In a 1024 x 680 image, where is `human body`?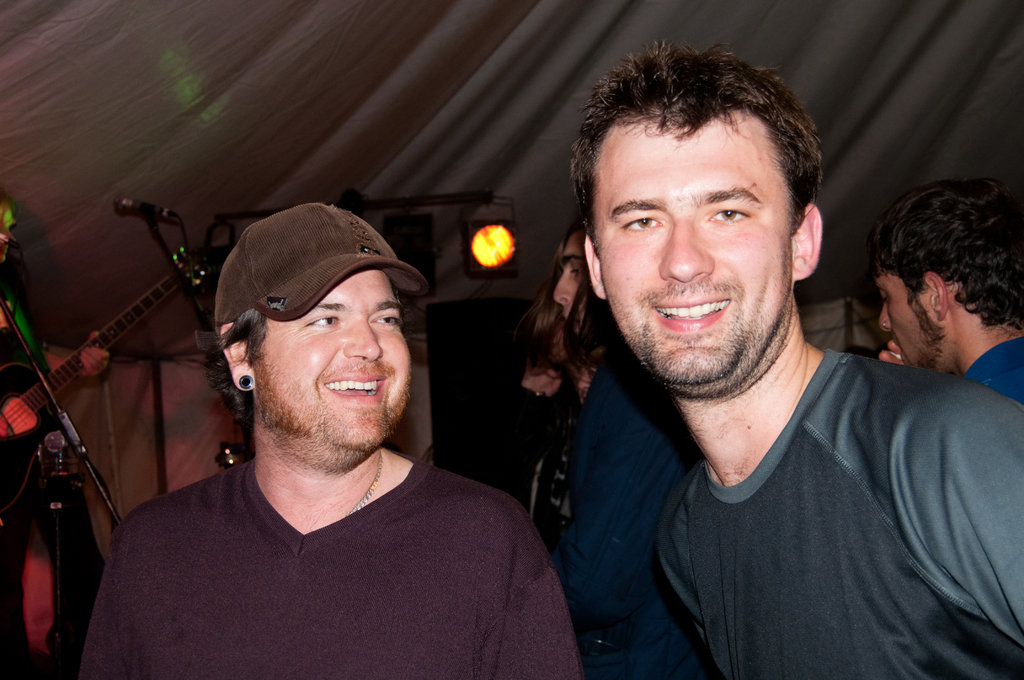
pyautogui.locateOnScreen(83, 201, 550, 679).
